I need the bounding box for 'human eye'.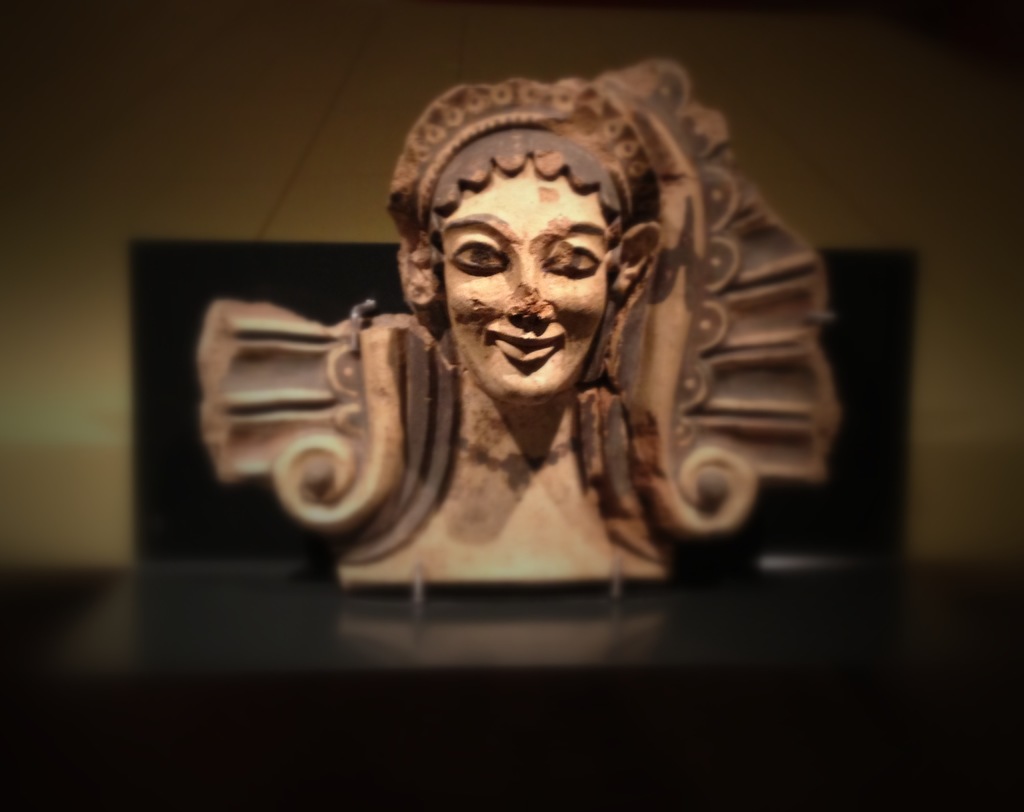
Here it is: crop(538, 234, 607, 287).
